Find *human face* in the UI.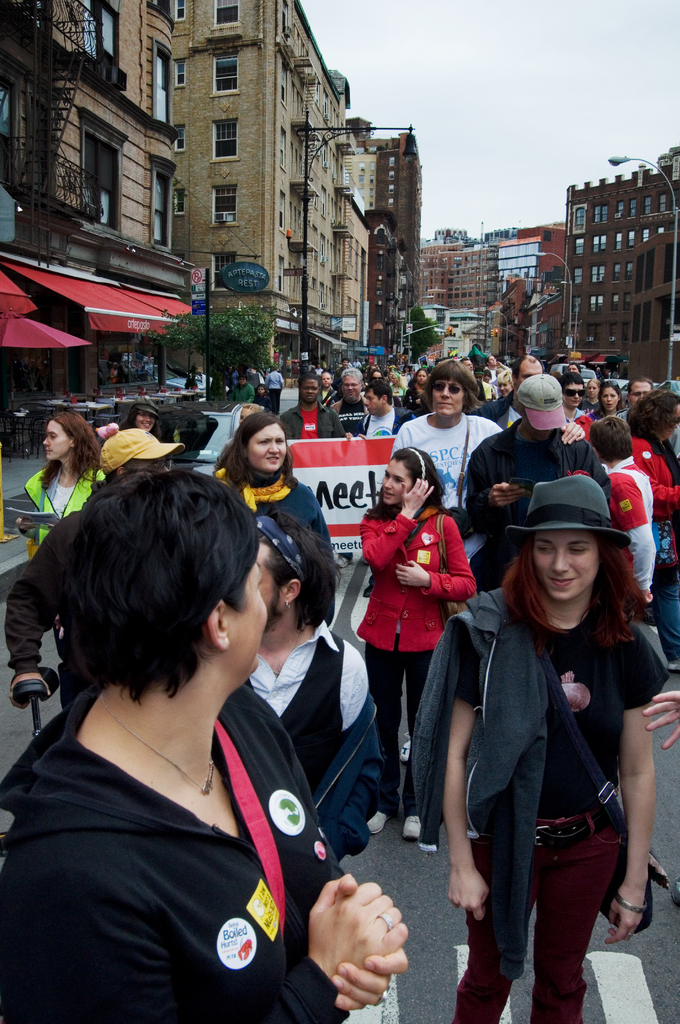
UI element at detection(320, 372, 332, 385).
